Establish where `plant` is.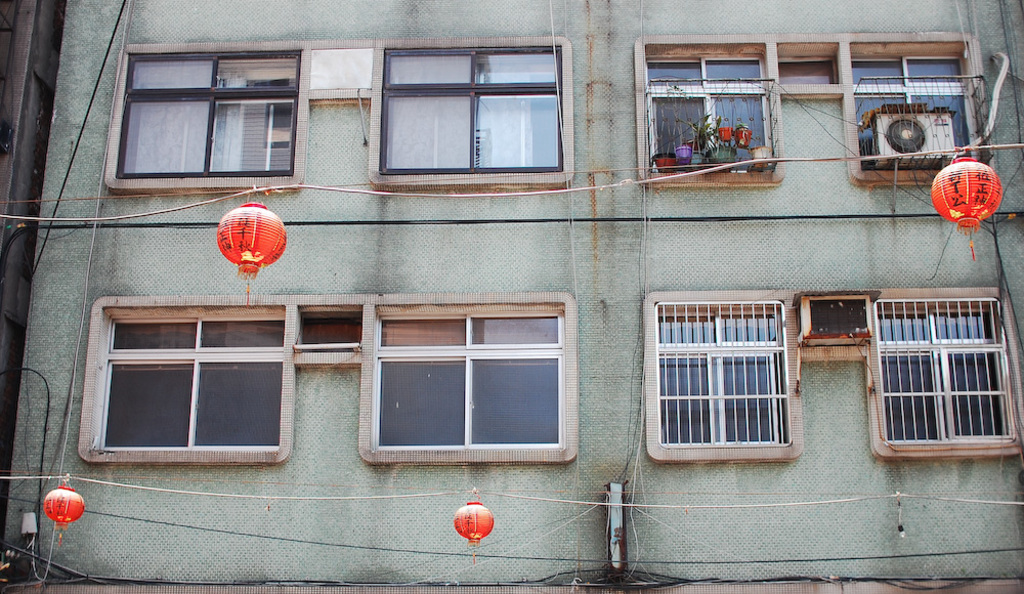
Established at left=684, top=99, right=715, bottom=147.
